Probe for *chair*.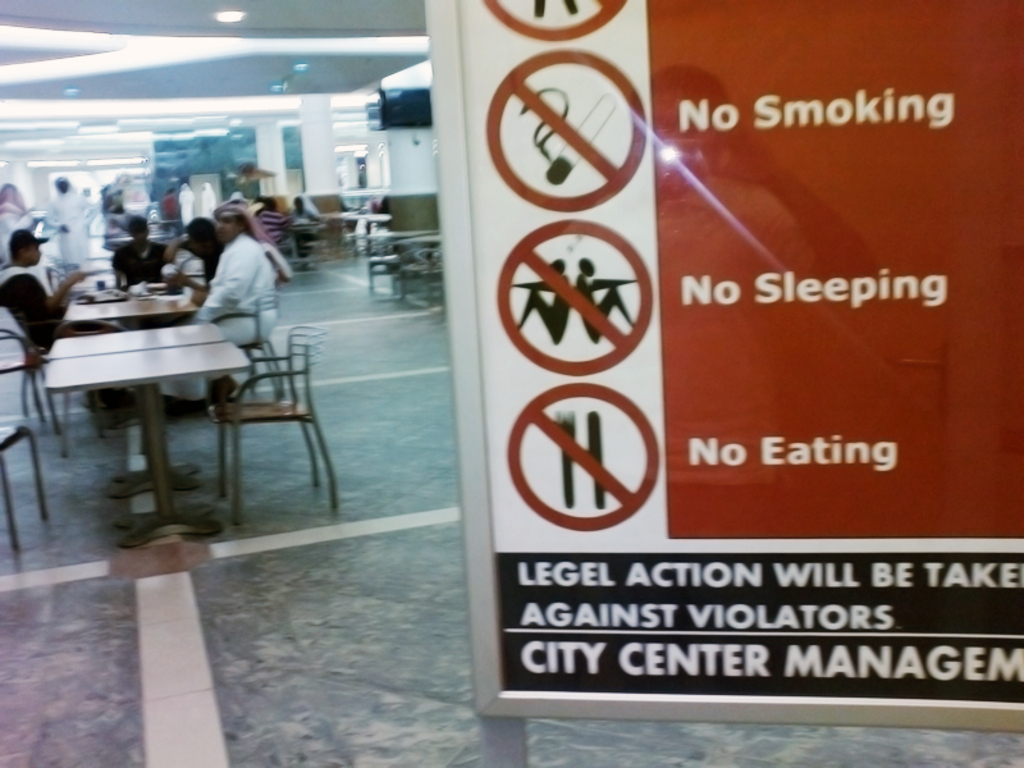
Probe result: {"left": 0, "top": 328, "right": 61, "bottom": 434}.
